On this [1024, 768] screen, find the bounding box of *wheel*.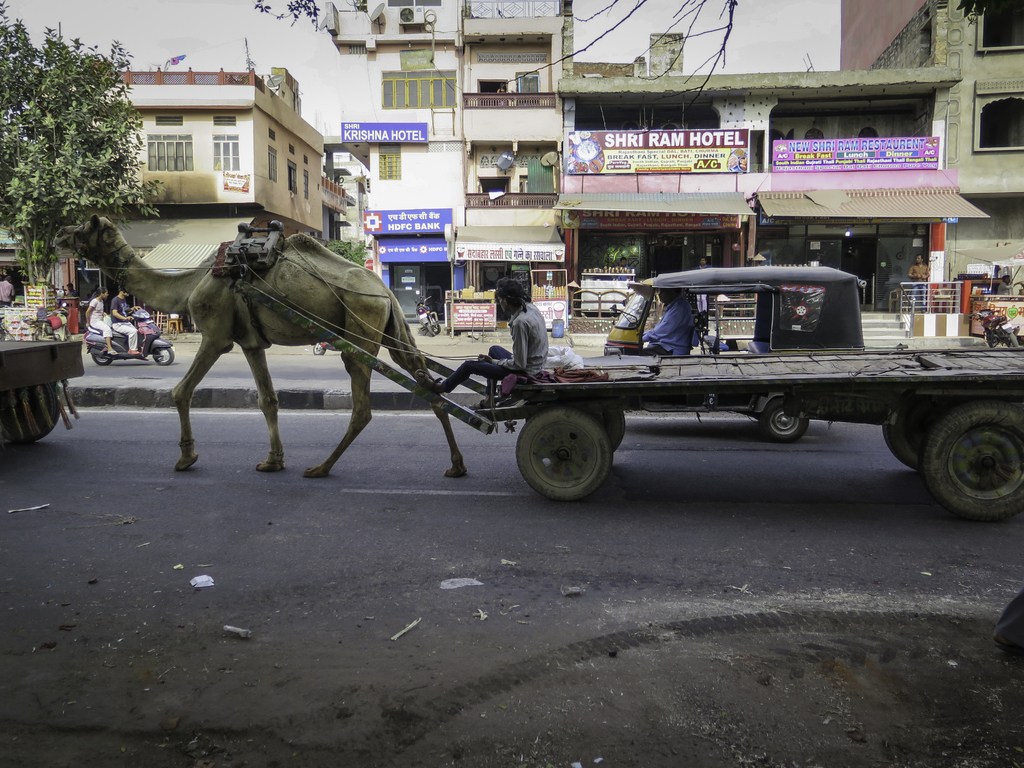
Bounding box: rect(512, 408, 616, 506).
